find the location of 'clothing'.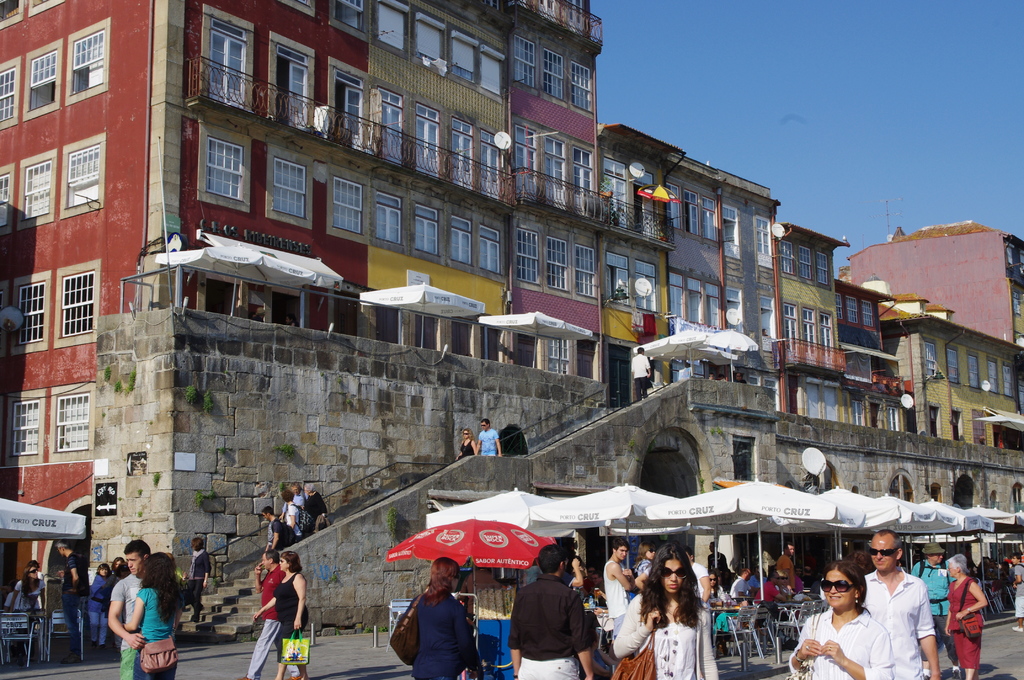
Location: 1013, 561, 1023, 599.
